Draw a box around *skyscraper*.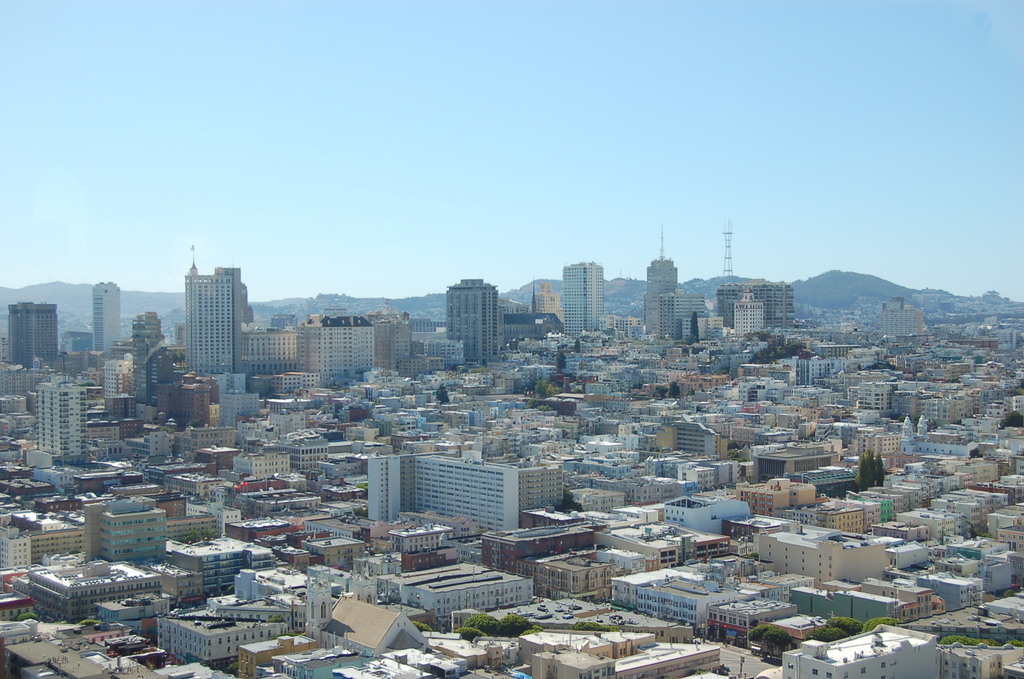
<box>184,246,244,376</box>.
